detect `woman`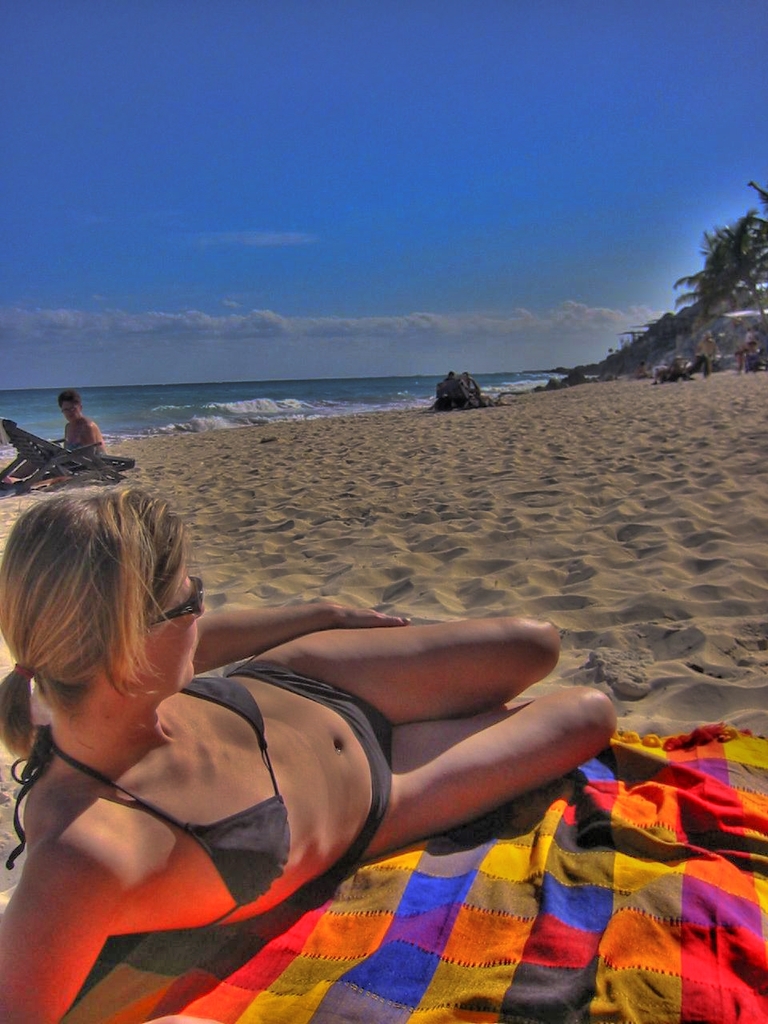
locate(3, 402, 621, 1010)
